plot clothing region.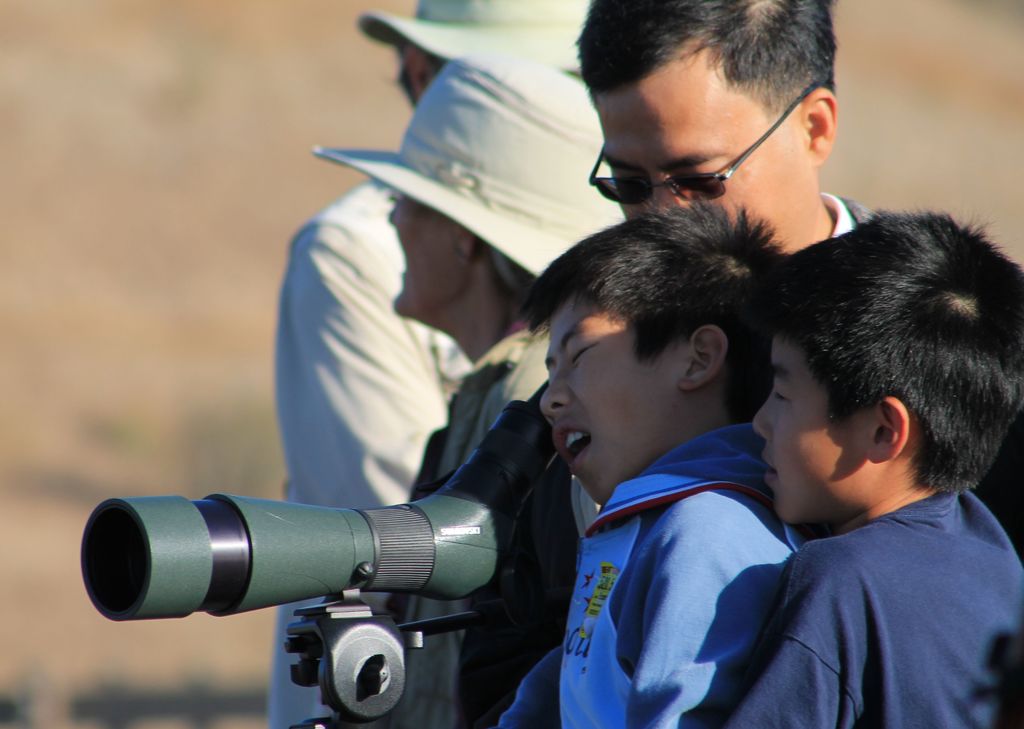
Plotted at x1=412 y1=332 x2=548 y2=624.
